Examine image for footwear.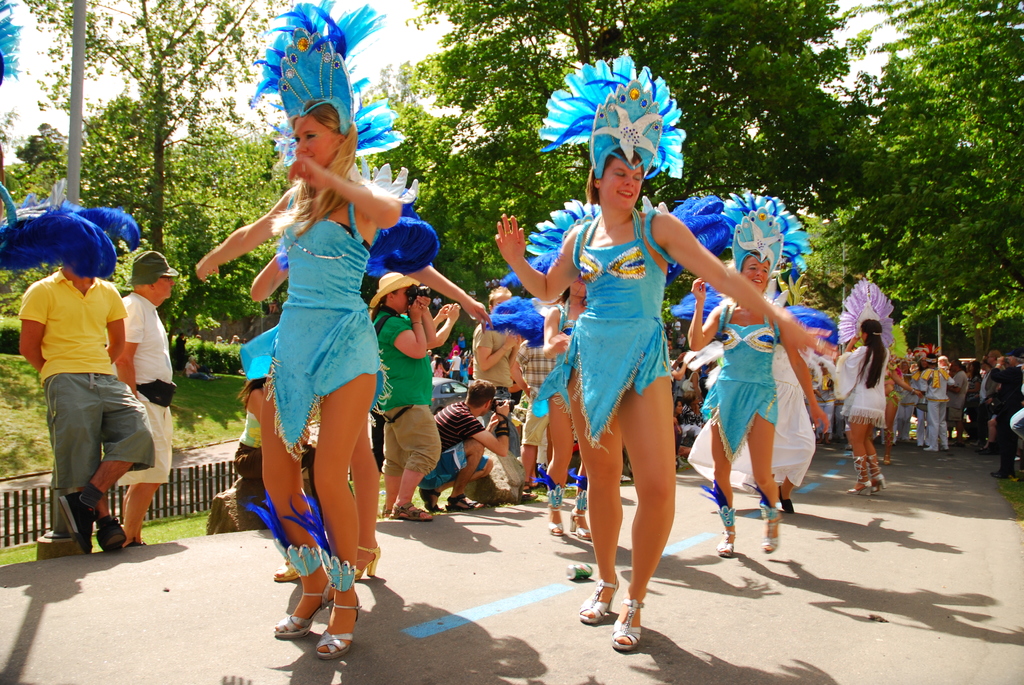
Examination result: left=97, top=515, right=131, bottom=548.
